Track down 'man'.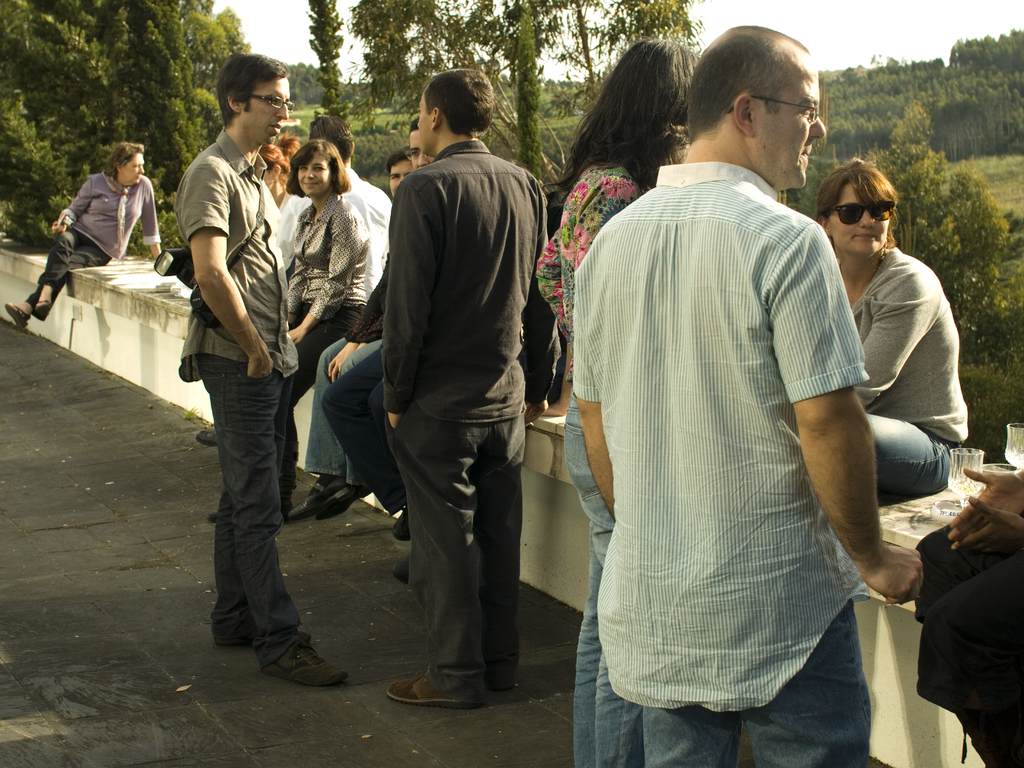
Tracked to box(570, 19, 929, 767).
